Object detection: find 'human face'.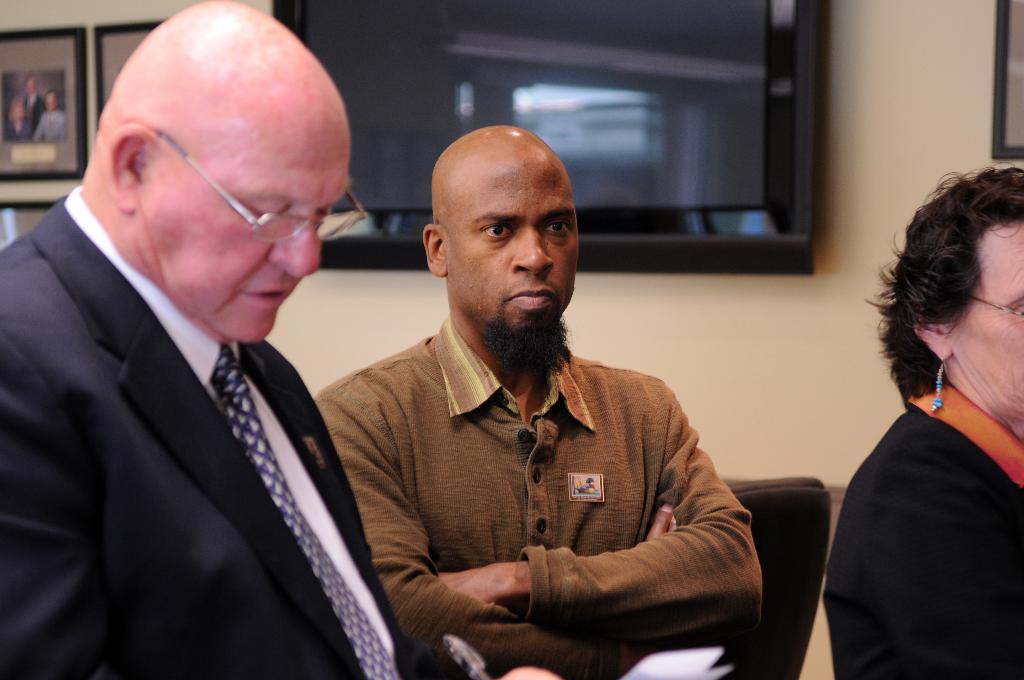
x1=954 y1=228 x2=1023 y2=418.
